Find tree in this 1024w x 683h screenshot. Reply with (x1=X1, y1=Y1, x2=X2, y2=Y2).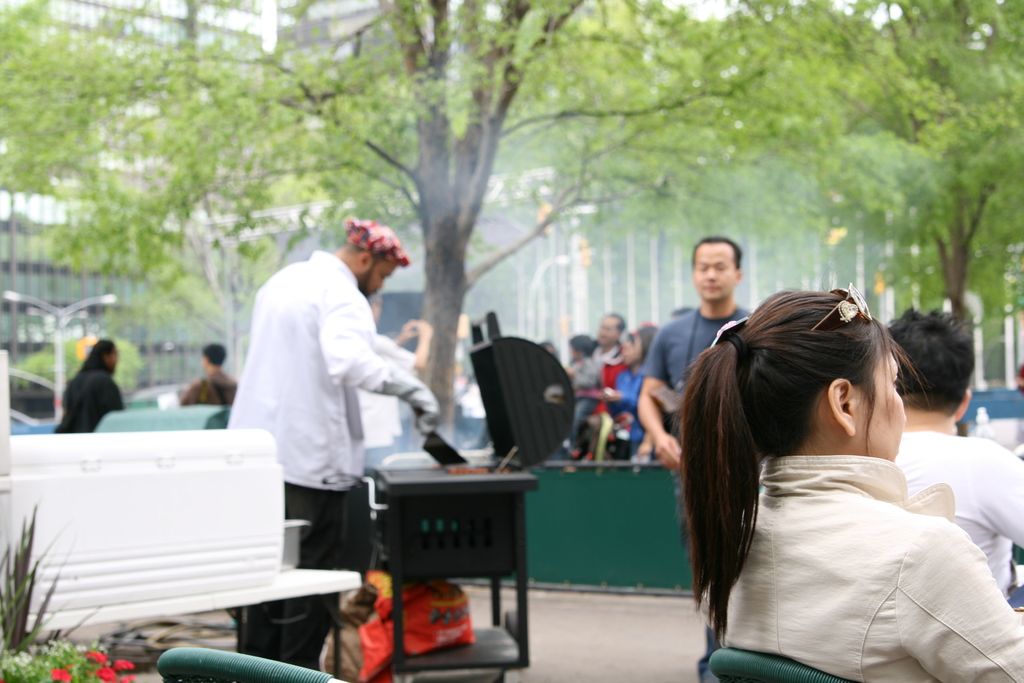
(x1=6, y1=0, x2=819, y2=456).
